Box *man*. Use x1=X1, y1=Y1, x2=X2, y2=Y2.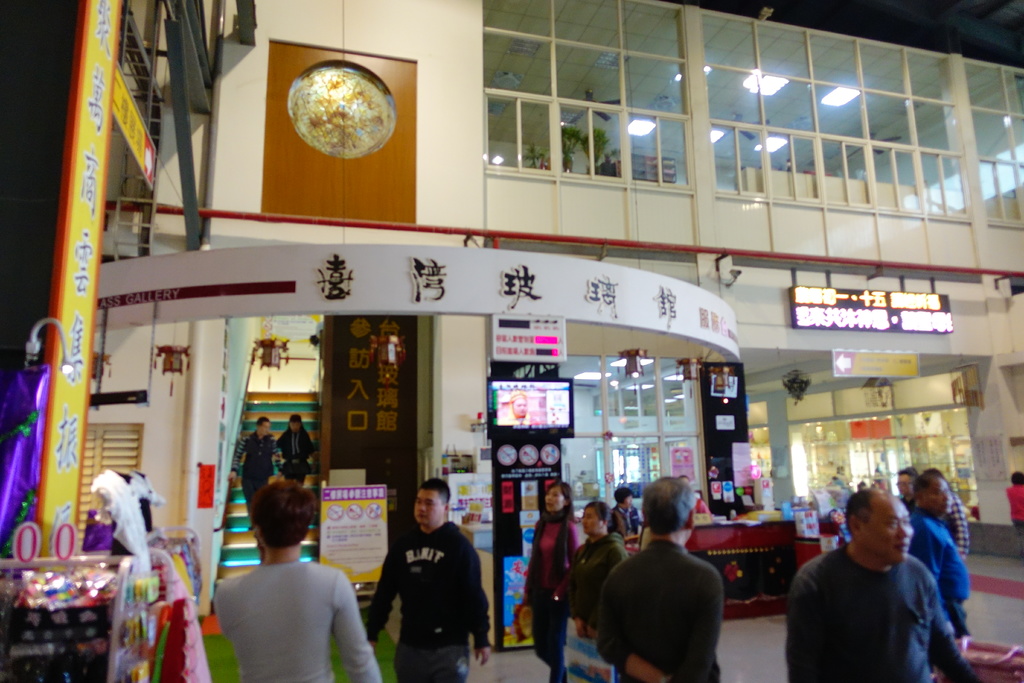
x1=229, y1=416, x2=283, y2=527.
